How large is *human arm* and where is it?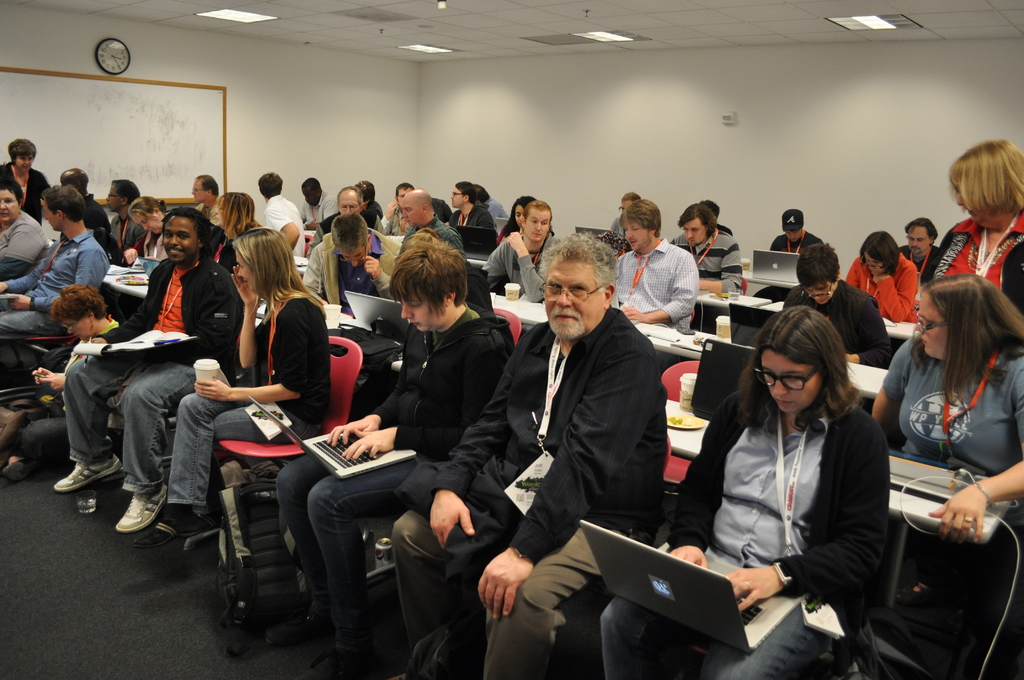
Bounding box: region(845, 260, 861, 290).
